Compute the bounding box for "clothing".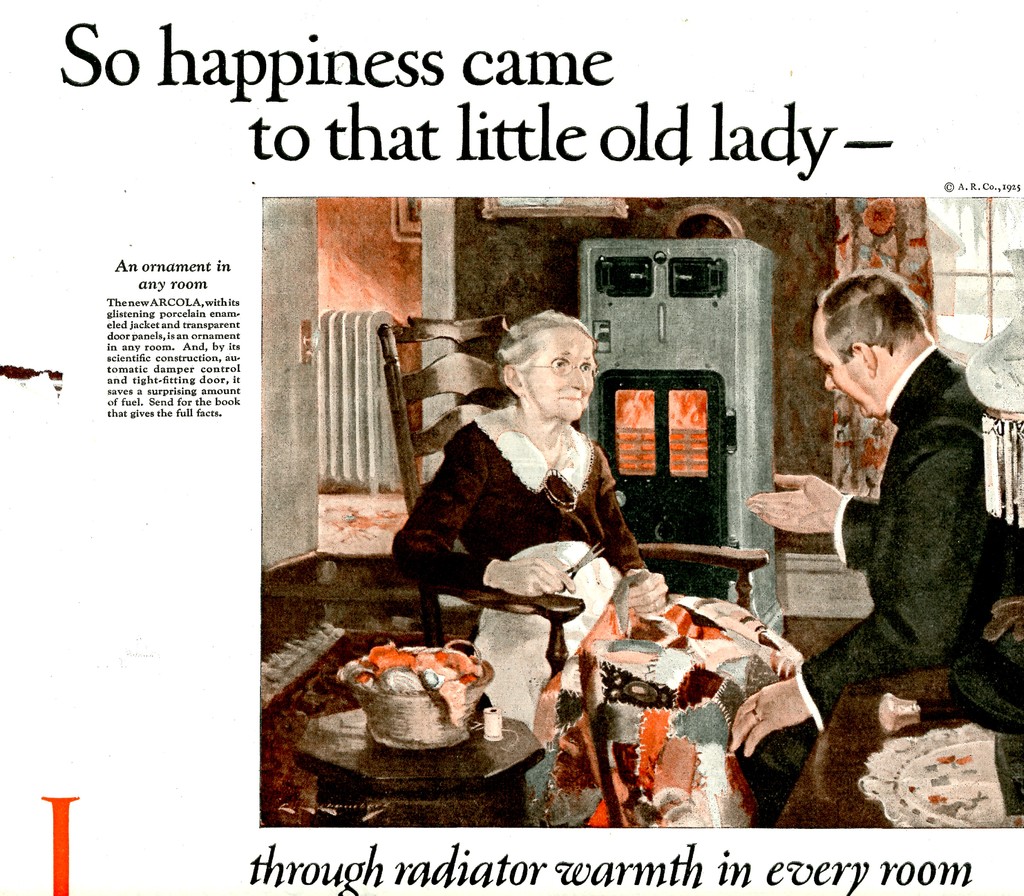
bbox=(762, 347, 1012, 790).
